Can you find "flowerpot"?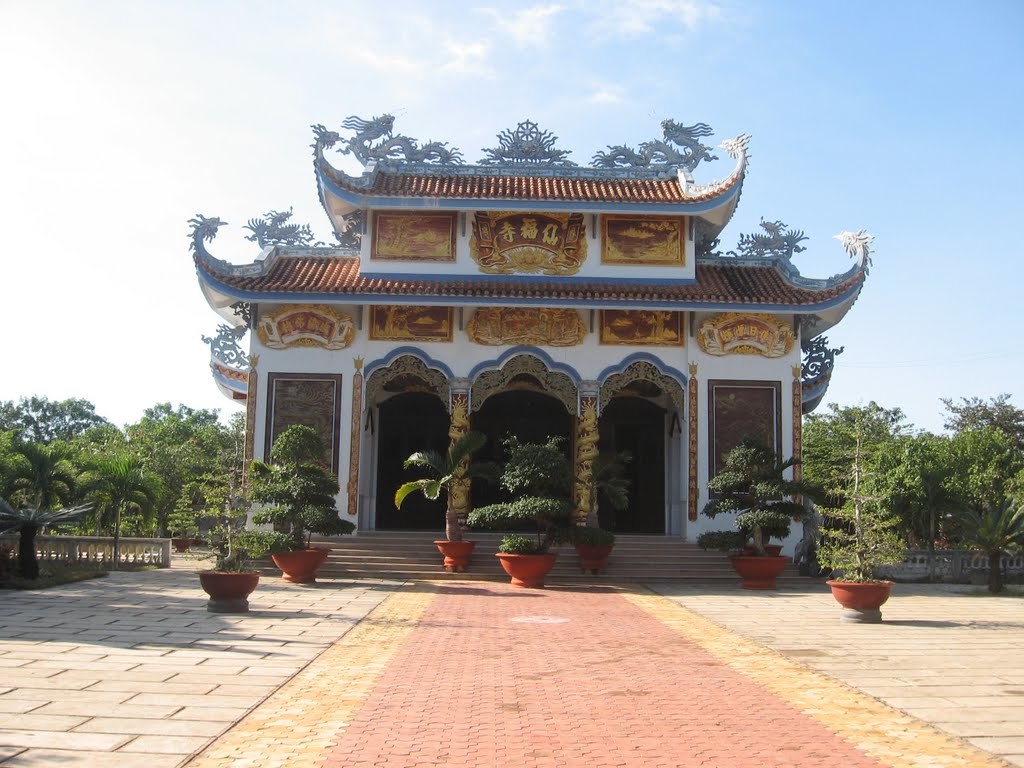
Yes, bounding box: [x1=727, y1=552, x2=791, y2=590].
